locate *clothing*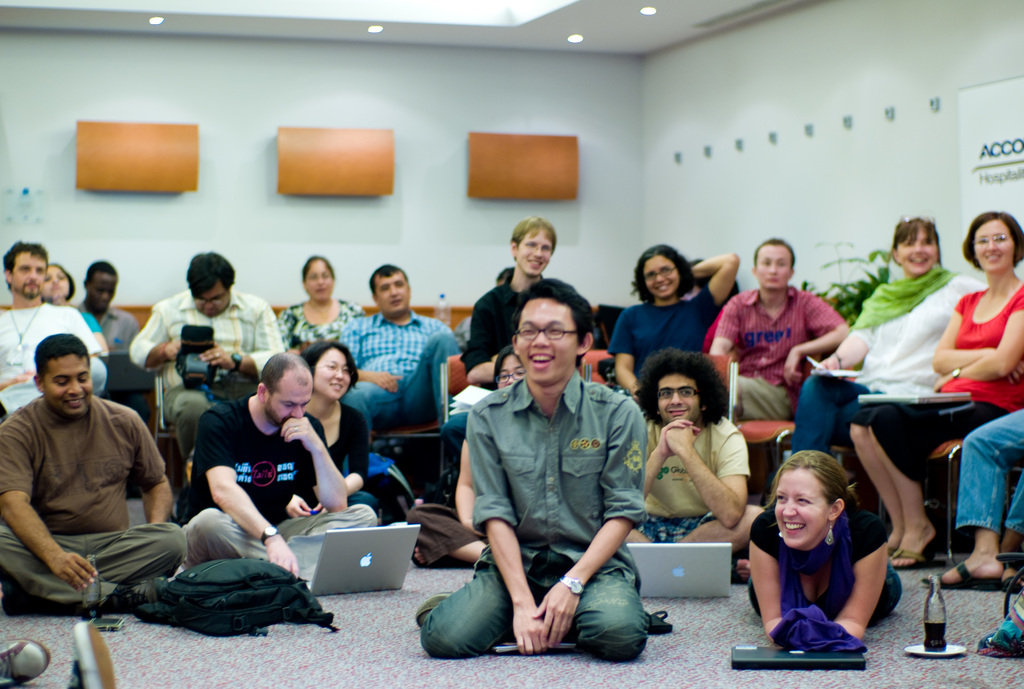
<box>103,310,144,358</box>
